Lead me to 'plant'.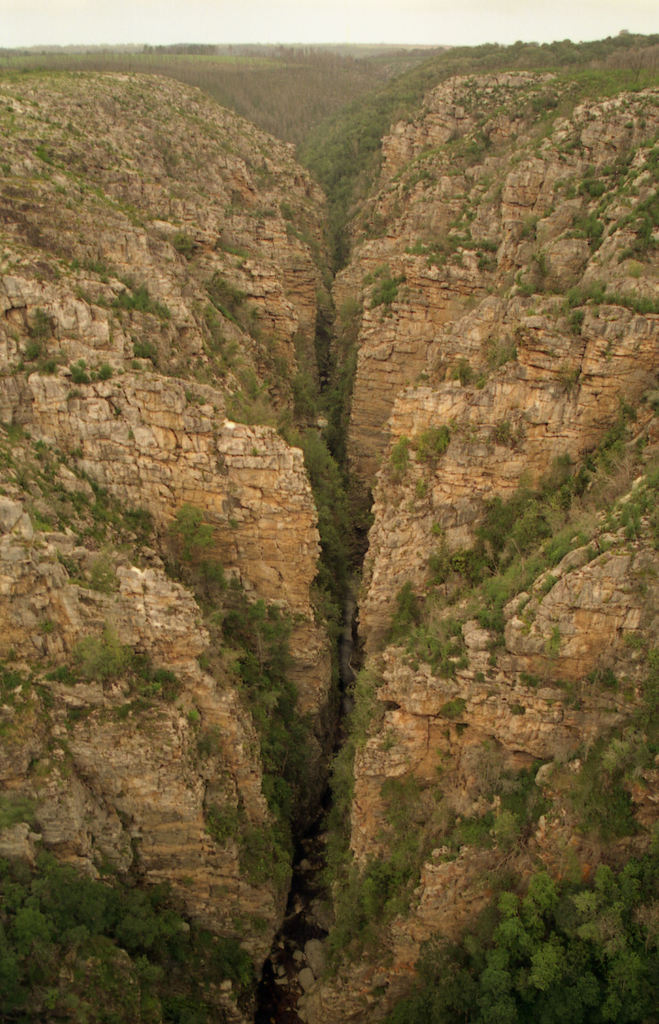
Lead to 0/785/42/827.
